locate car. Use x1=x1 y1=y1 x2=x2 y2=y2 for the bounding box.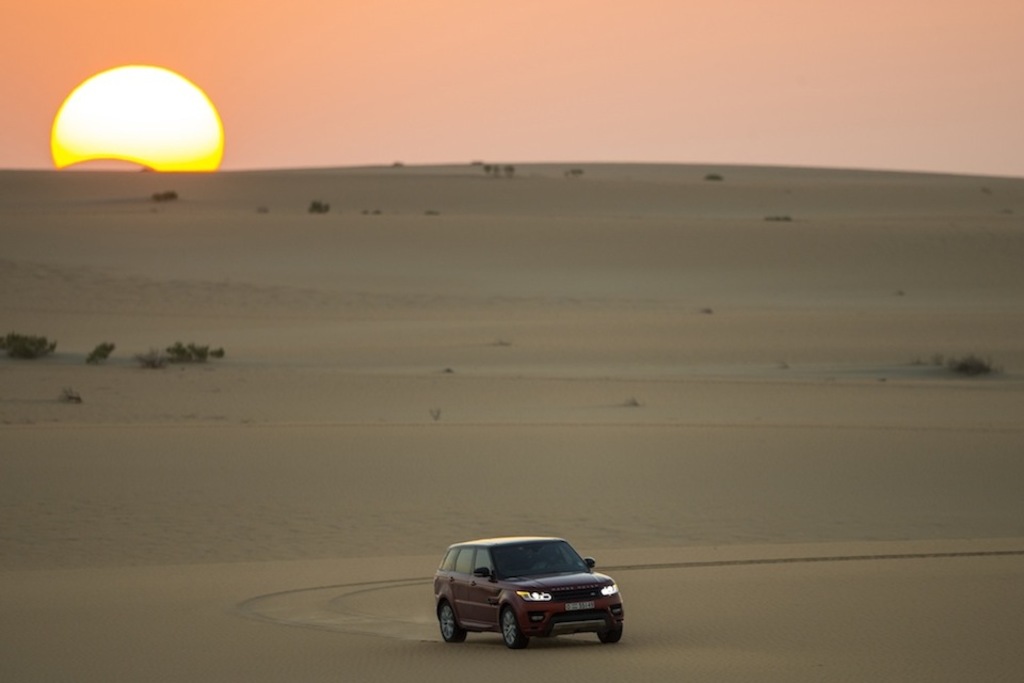
x1=428 y1=538 x2=630 y2=656.
